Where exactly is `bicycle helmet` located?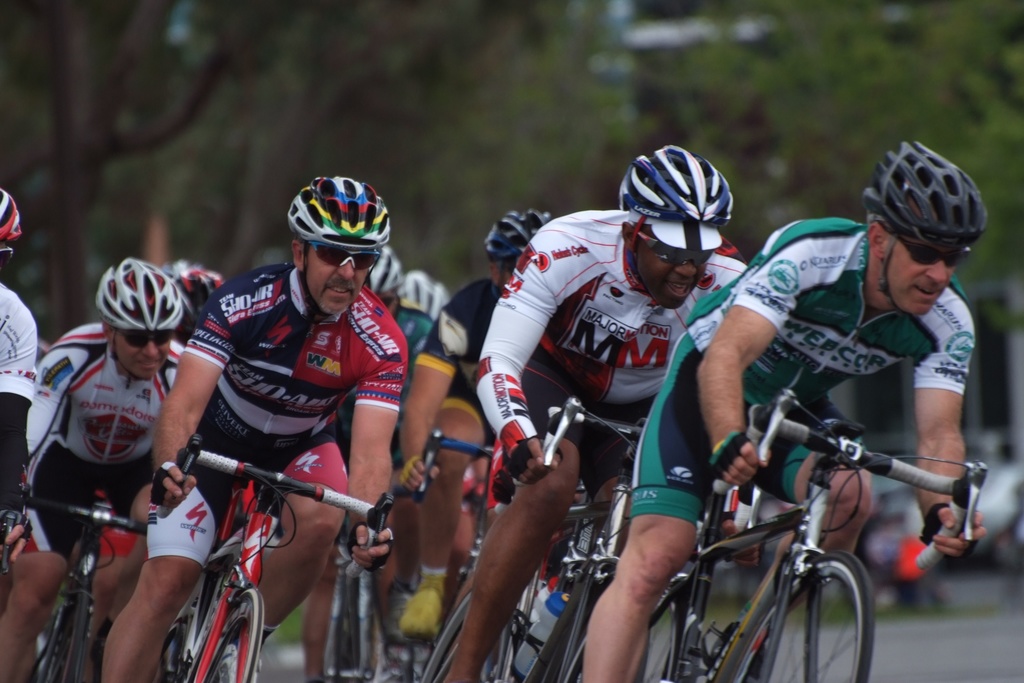
Its bounding box is x1=400, y1=270, x2=447, y2=313.
